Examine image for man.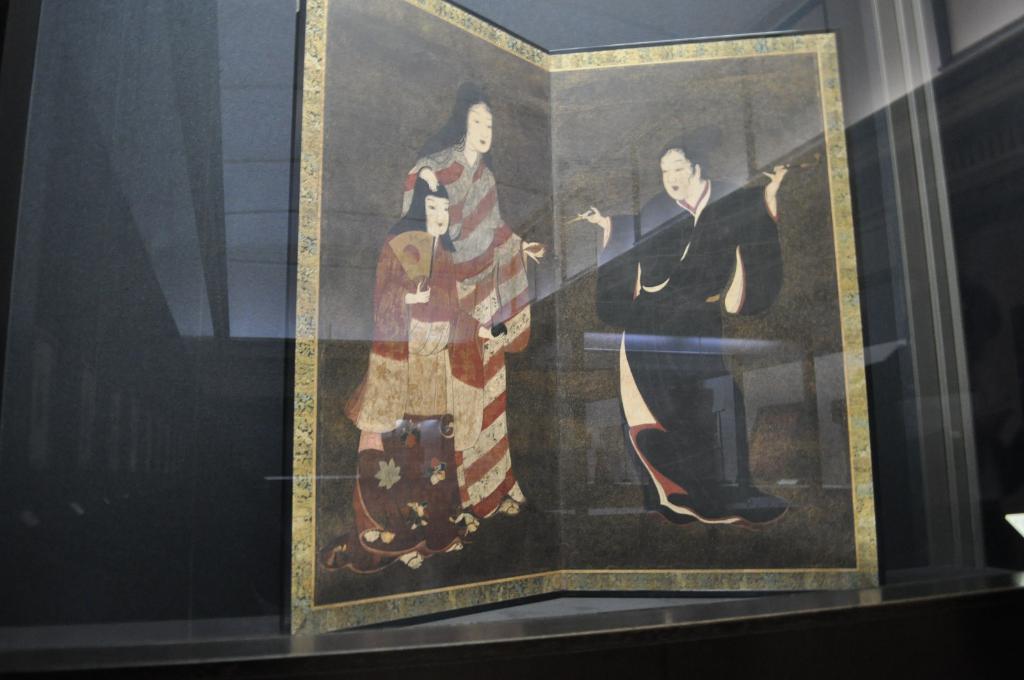
Examination result: rect(582, 147, 803, 563).
